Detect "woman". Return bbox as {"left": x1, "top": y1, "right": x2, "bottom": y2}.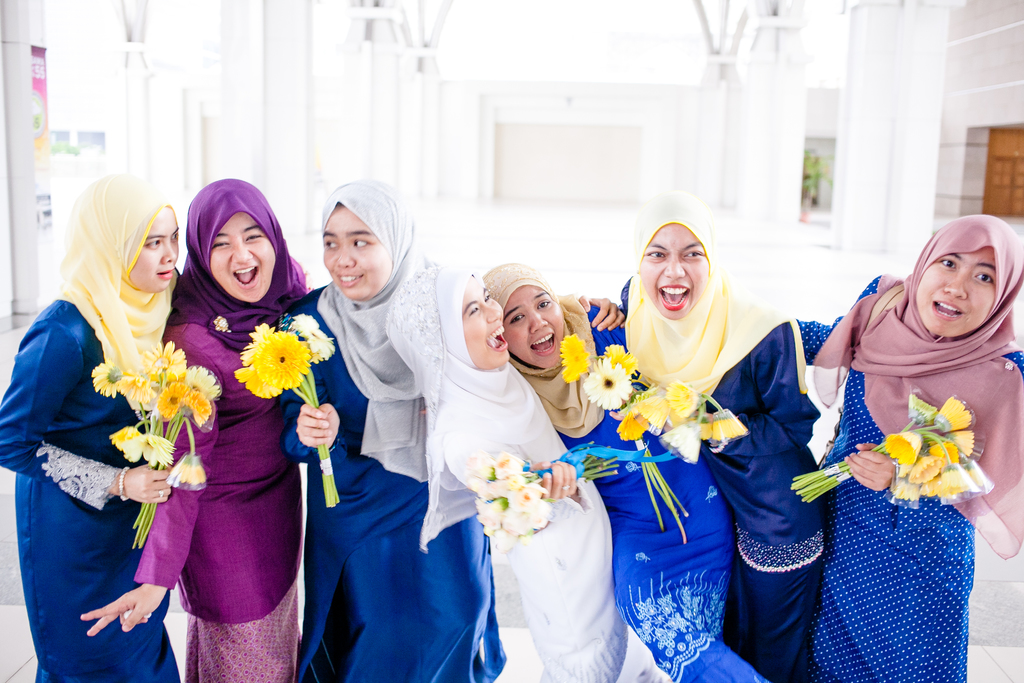
{"left": 84, "top": 178, "right": 316, "bottom": 682}.
